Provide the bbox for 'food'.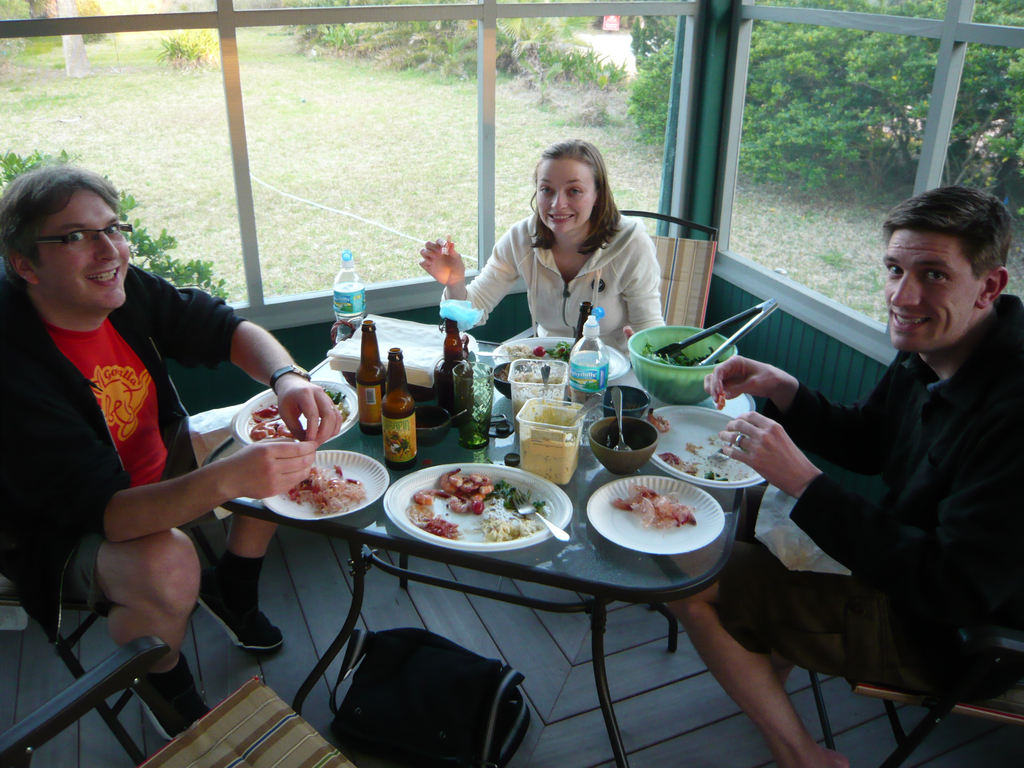
[608,479,698,534].
